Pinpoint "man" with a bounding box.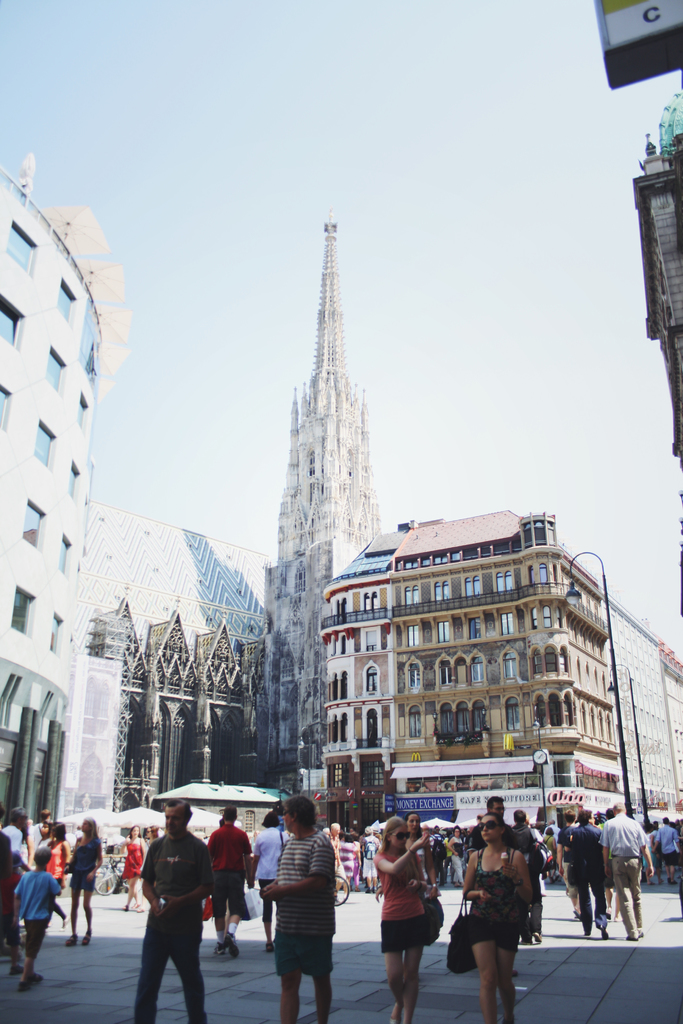
x1=600 y1=798 x2=658 y2=945.
